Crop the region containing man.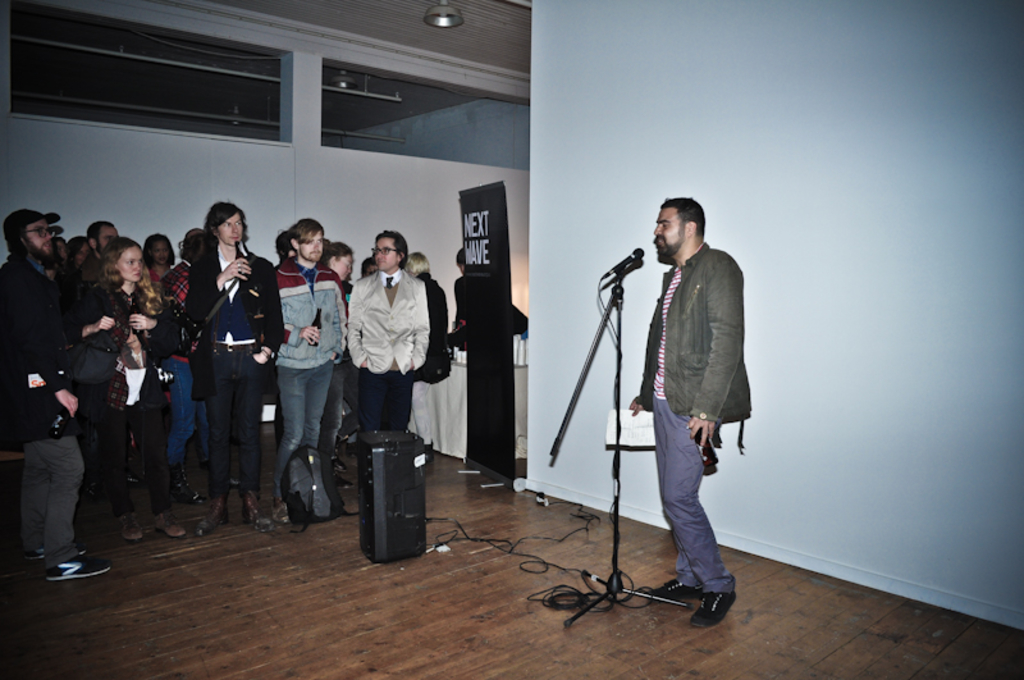
Crop region: detection(408, 252, 451, 465).
